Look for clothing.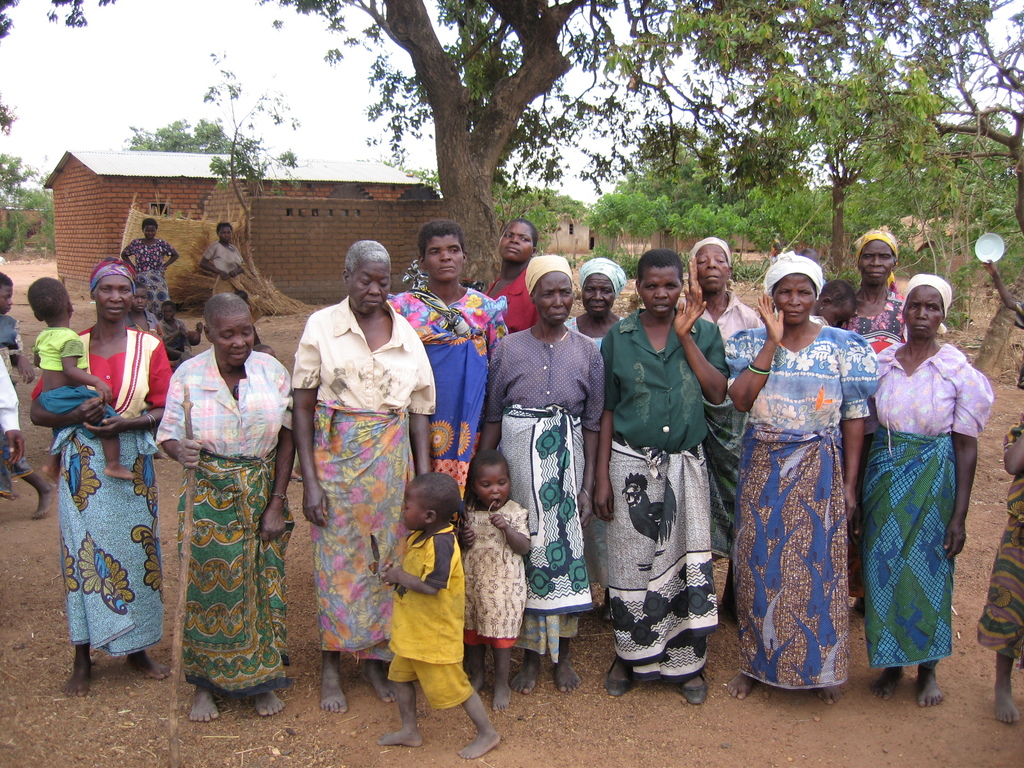
Found: <box>0,315,28,377</box>.
